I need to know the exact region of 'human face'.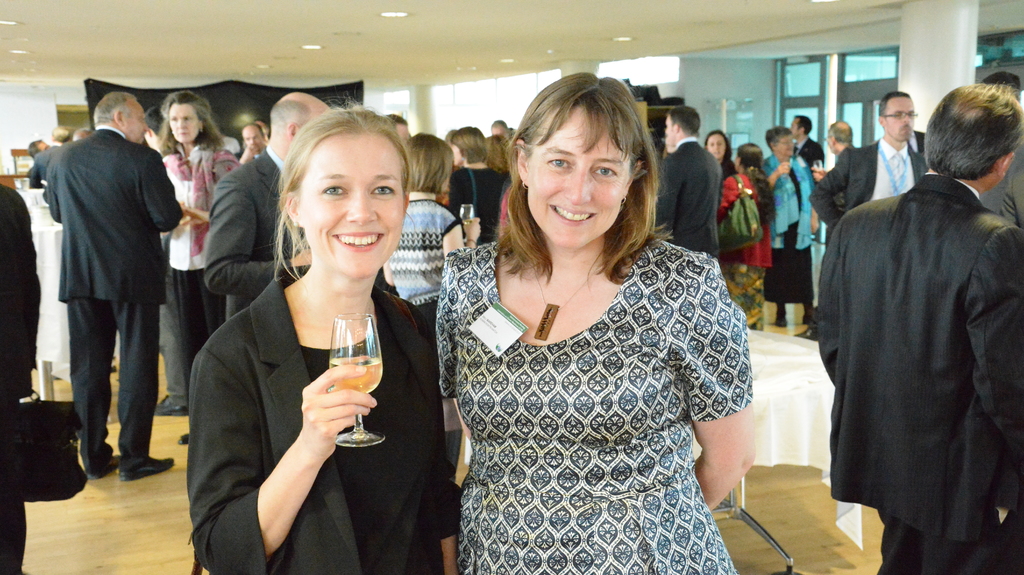
Region: region(880, 93, 920, 139).
